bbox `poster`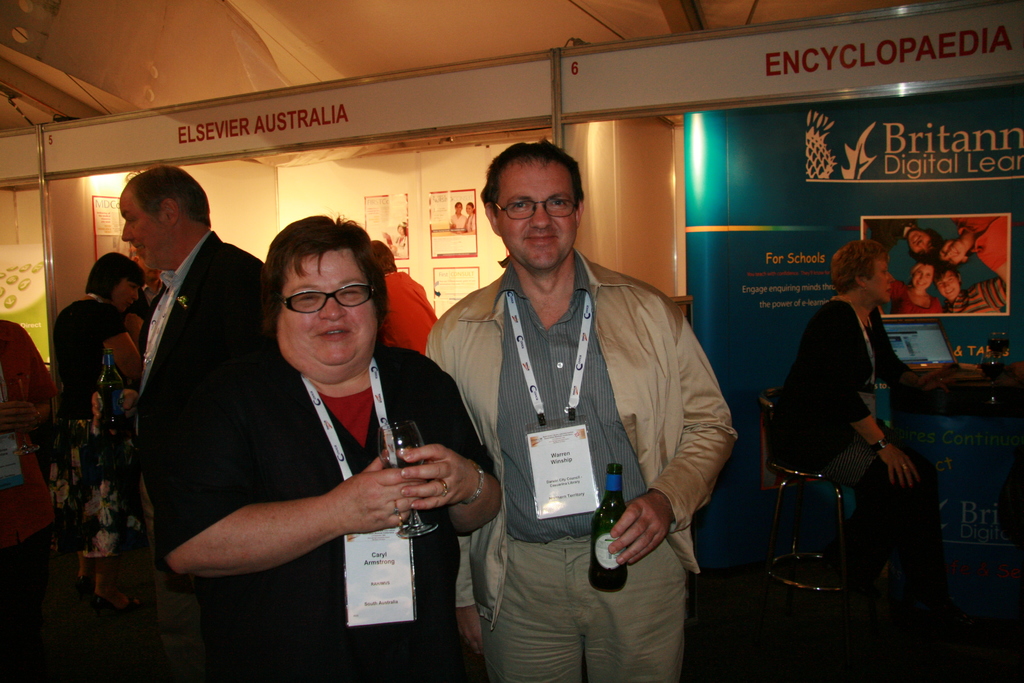
(685,79,1023,565)
